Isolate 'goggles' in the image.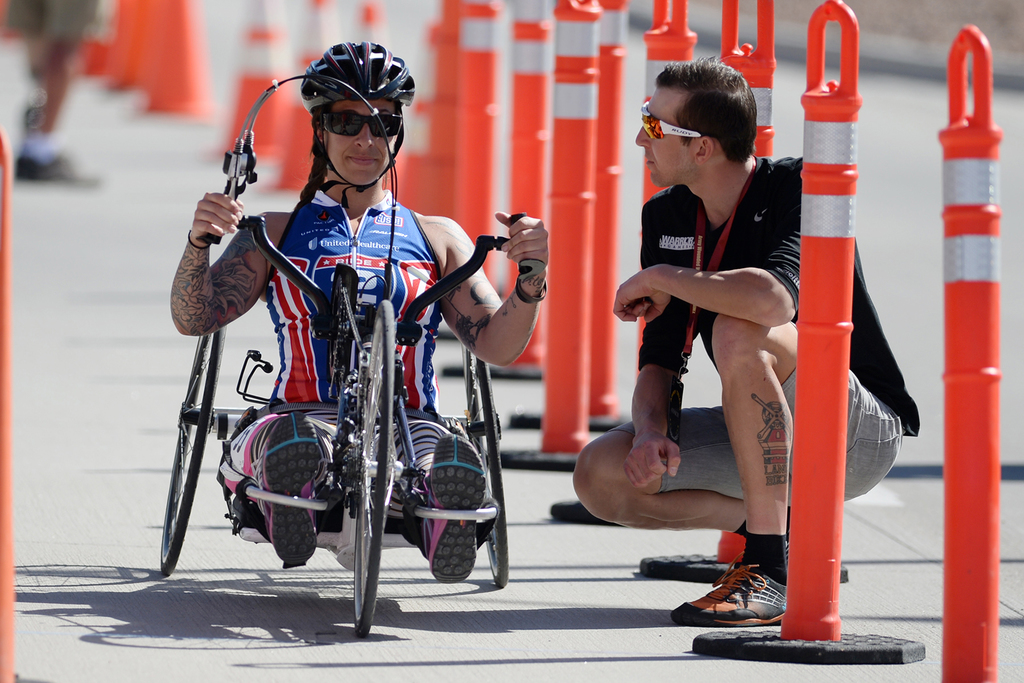
Isolated region: l=308, t=106, r=404, b=139.
